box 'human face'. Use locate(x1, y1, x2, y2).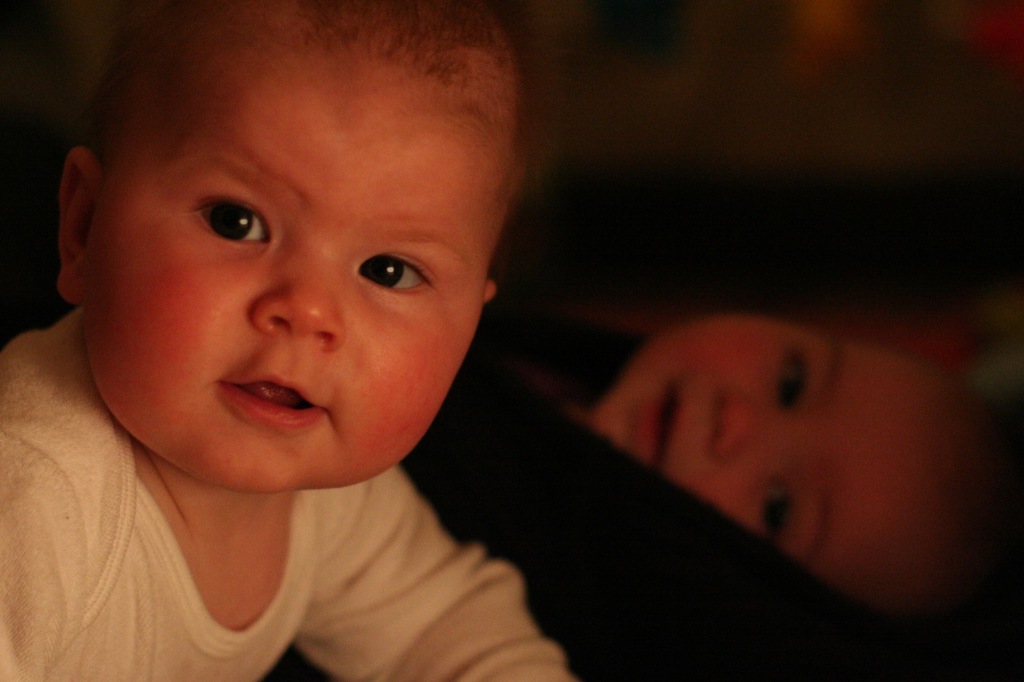
locate(84, 39, 515, 489).
